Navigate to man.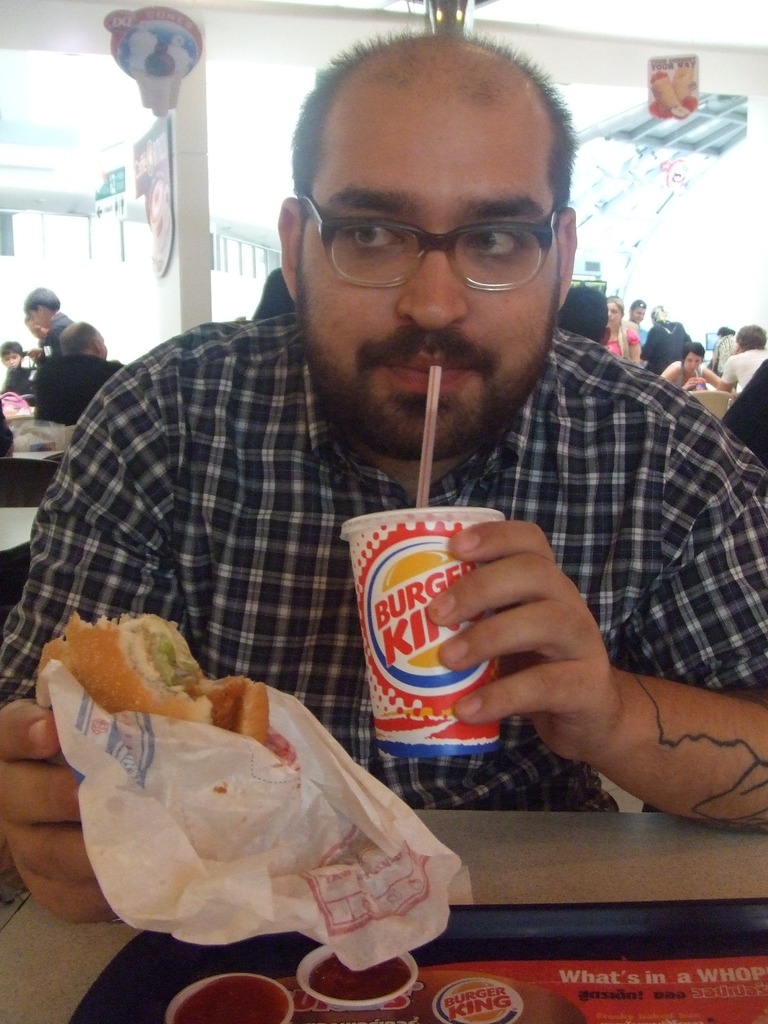
Navigation target: detection(24, 284, 77, 358).
